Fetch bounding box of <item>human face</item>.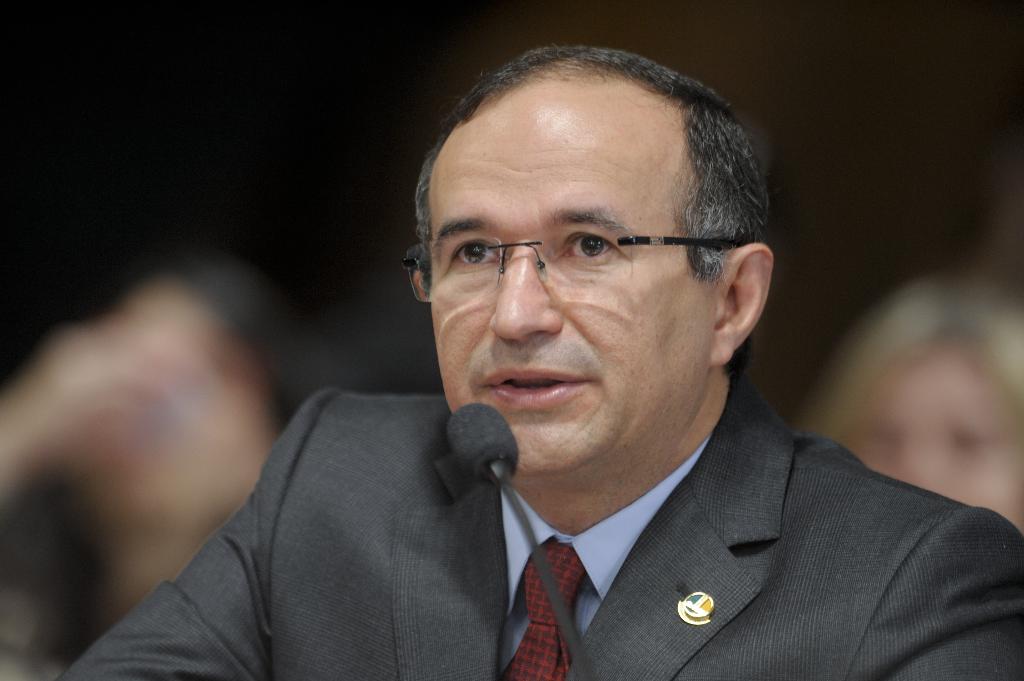
Bbox: (left=851, top=346, right=1022, bottom=522).
